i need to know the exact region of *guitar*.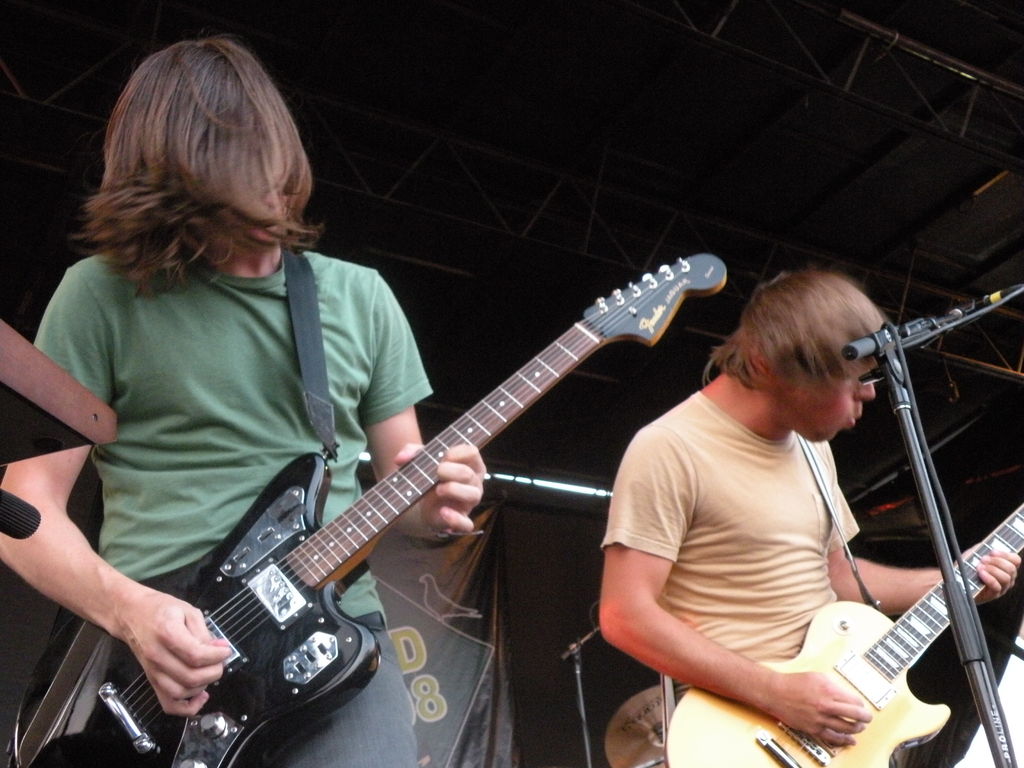
Region: rect(71, 230, 722, 755).
